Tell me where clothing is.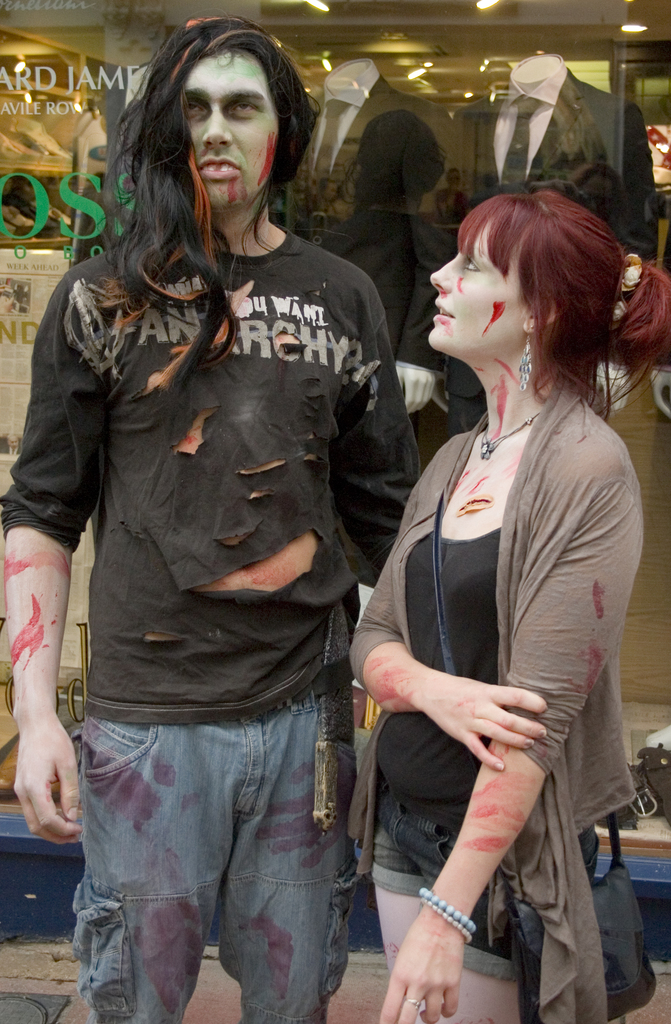
clothing is at rect(442, 71, 668, 264).
